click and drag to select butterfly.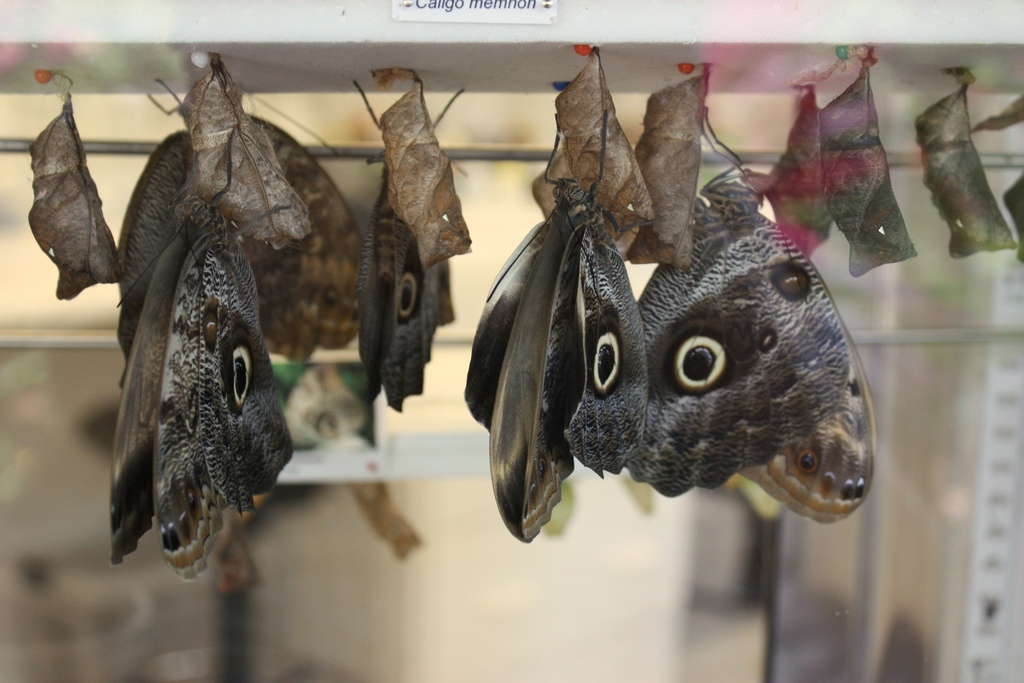
Selection: (631,94,880,516).
